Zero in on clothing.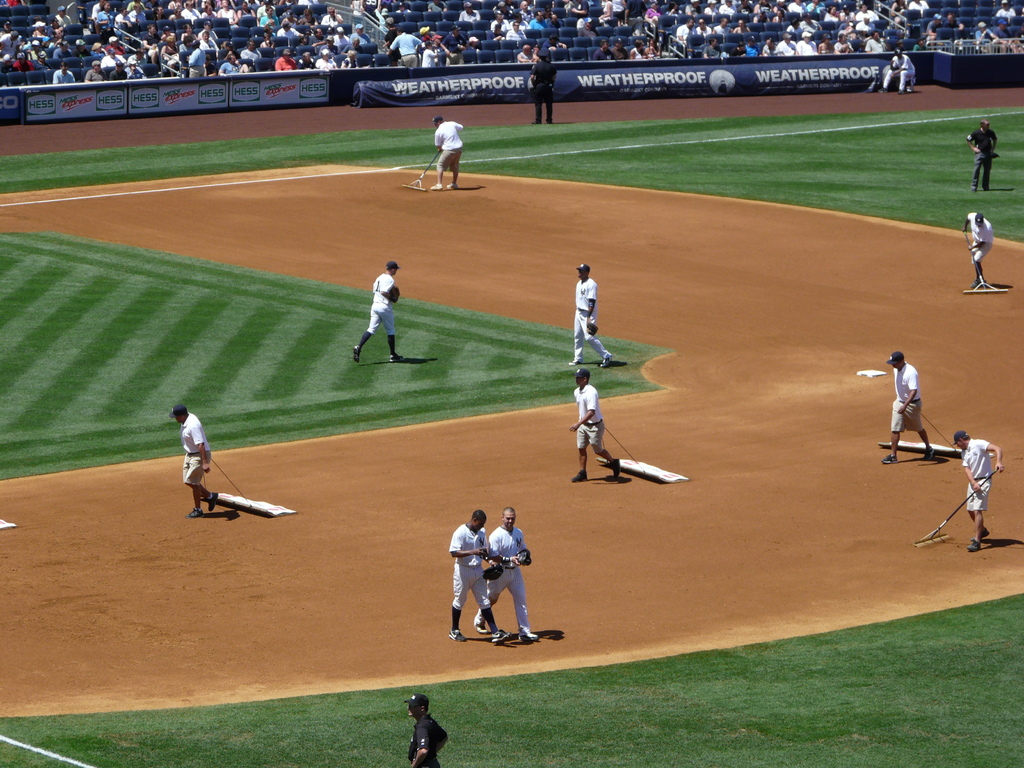
Zeroed in: (x1=573, y1=385, x2=603, y2=442).
